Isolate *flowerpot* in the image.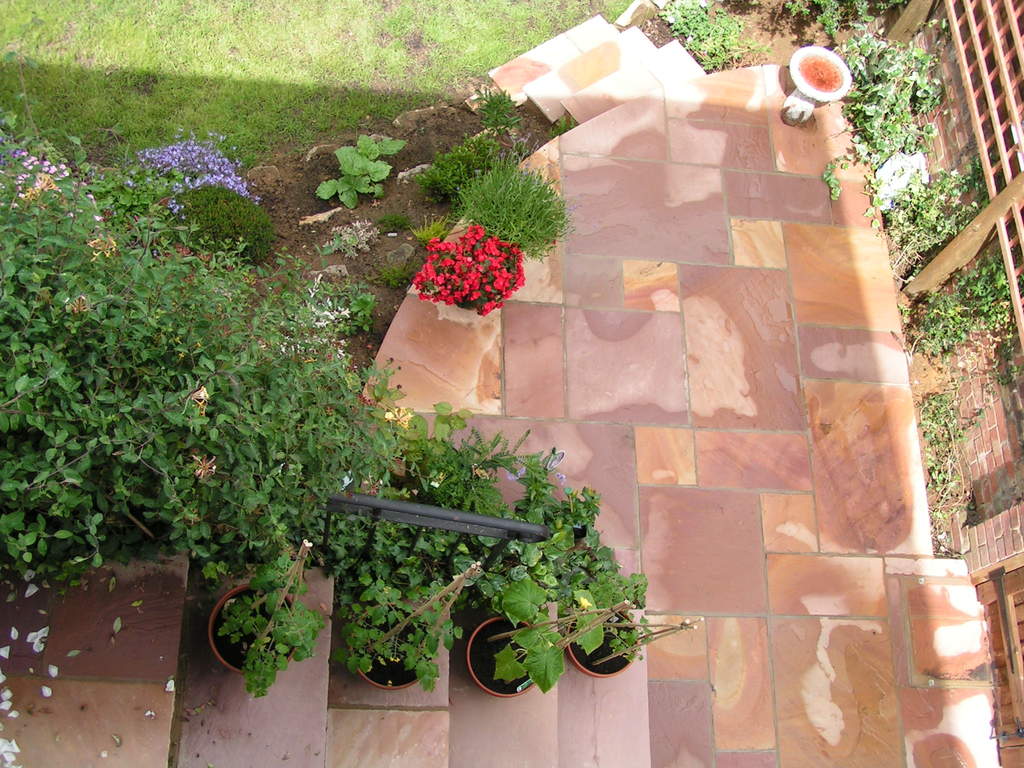
Isolated region: (207, 584, 298, 680).
